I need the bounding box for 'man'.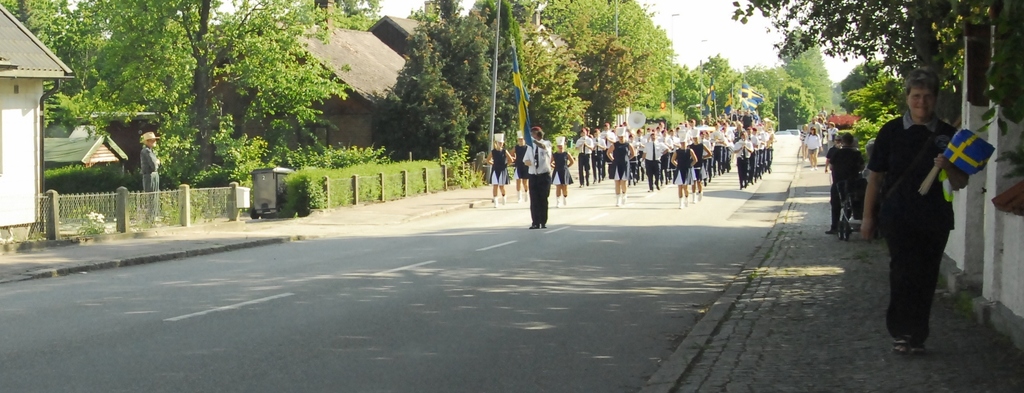
Here it is: 824 131 859 237.
